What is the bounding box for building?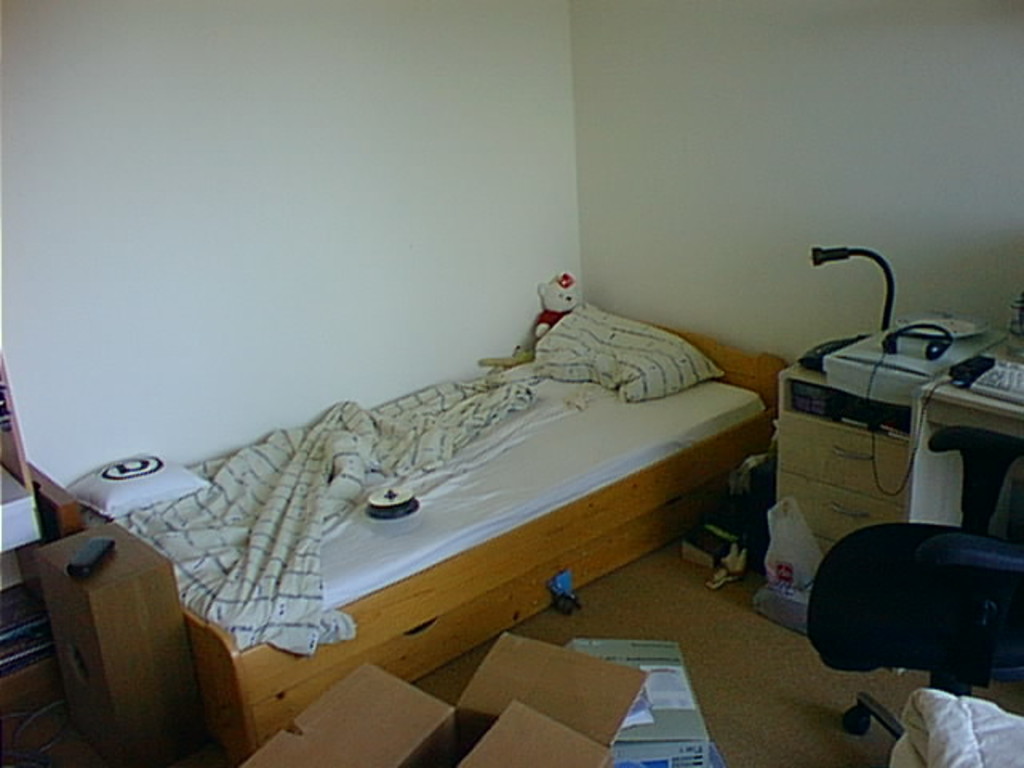
(0, 5, 1019, 766).
